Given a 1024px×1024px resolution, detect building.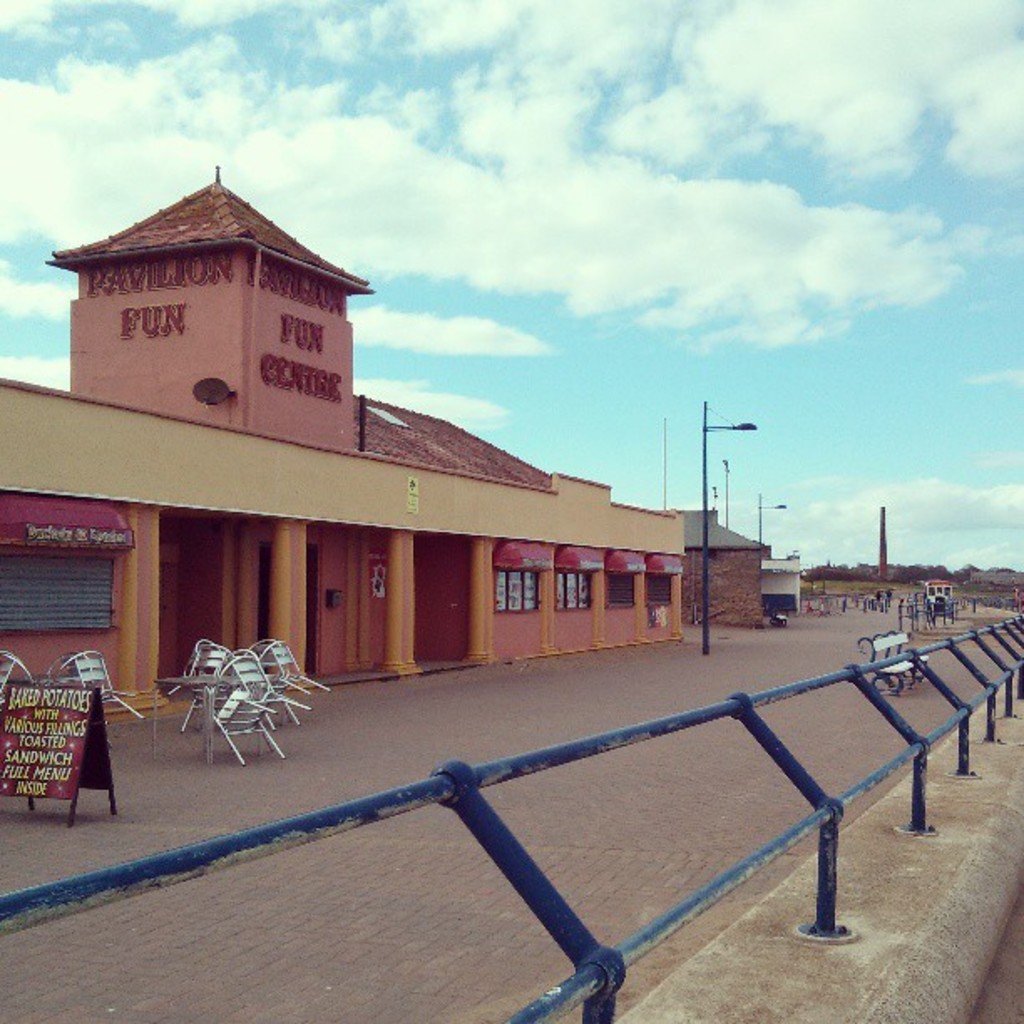
[x1=755, y1=554, x2=808, y2=617].
